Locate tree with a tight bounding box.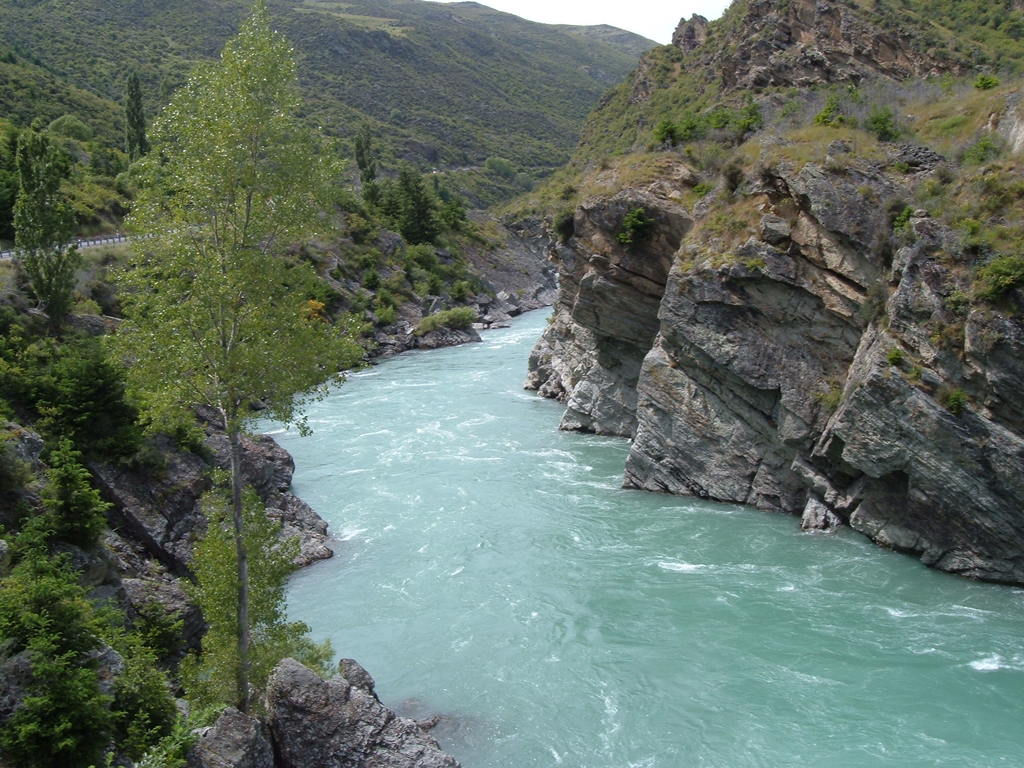
crop(0, 109, 154, 333).
